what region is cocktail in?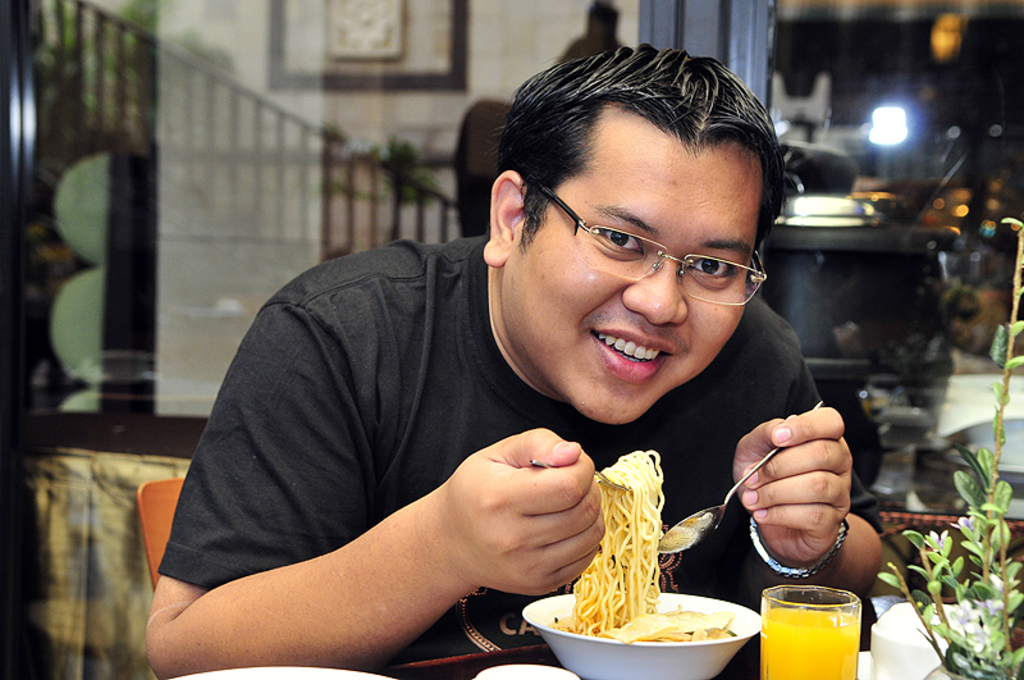
(762, 580, 865, 679).
